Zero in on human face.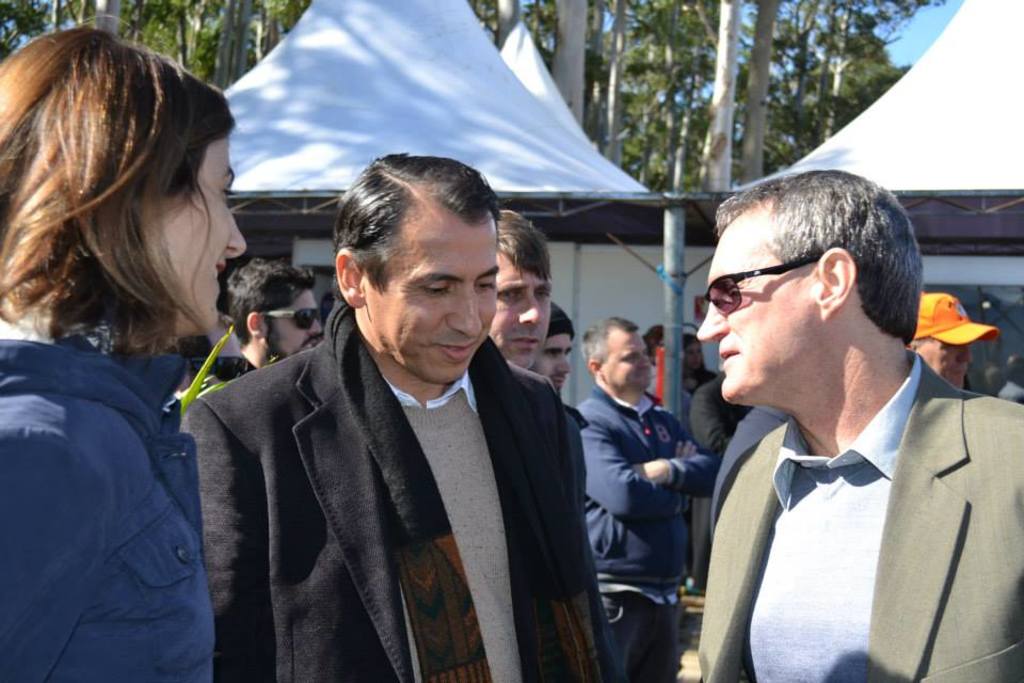
Zeroed in: [x1=494, y1=261, x2=554, y2=369].
